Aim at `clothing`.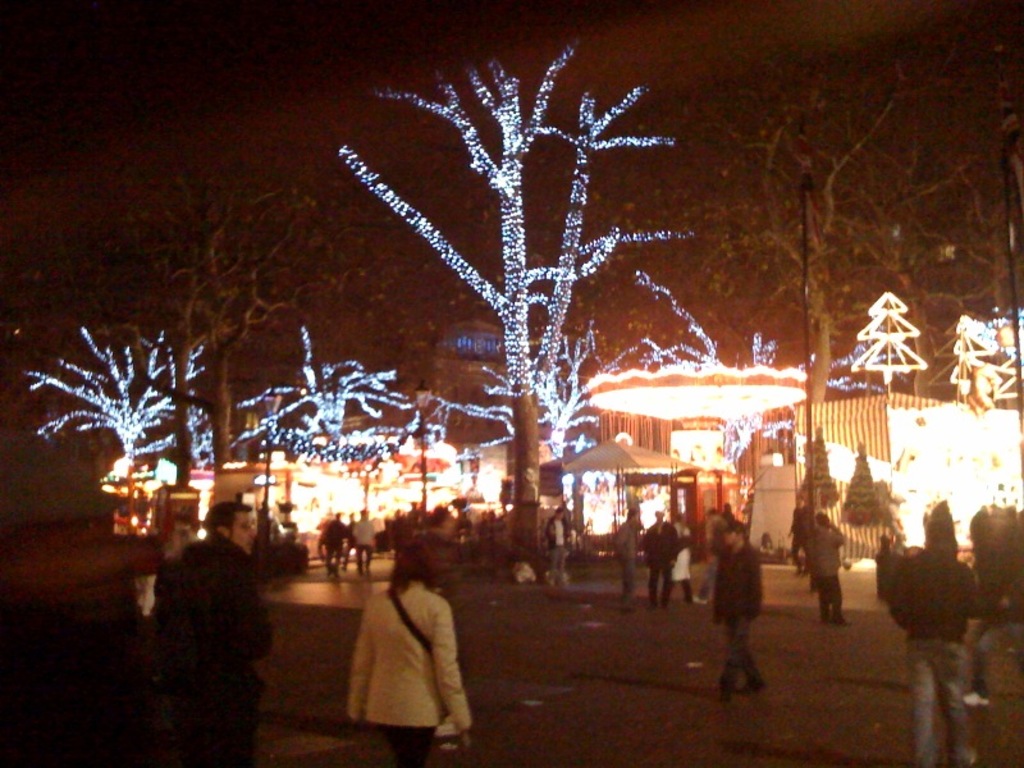
Aimed at <box>351,517,376,570</box>.
